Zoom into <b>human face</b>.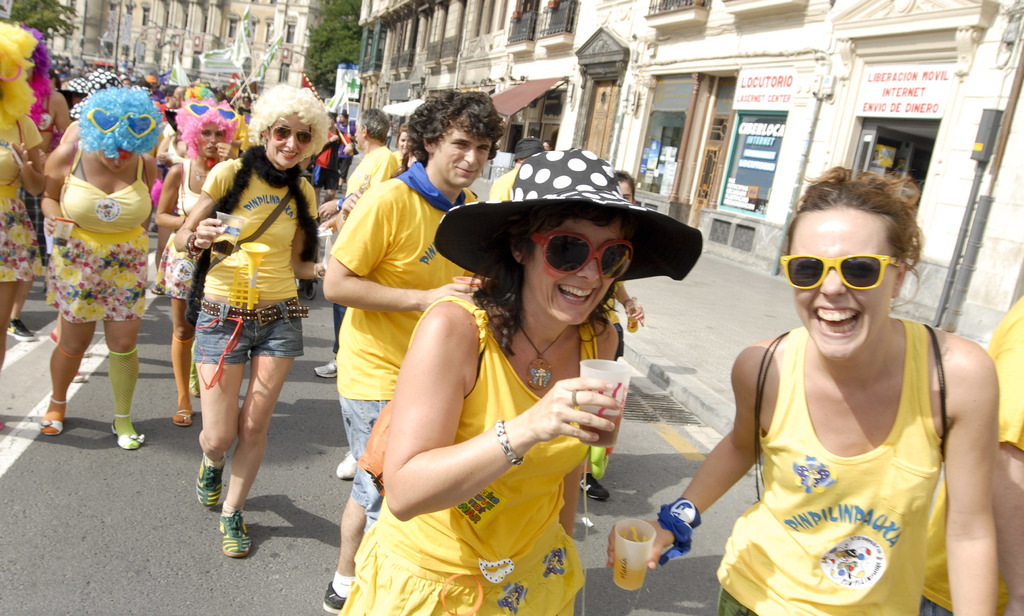
Zoom target: x1=528 y1=224 x2=616 y2=323.
